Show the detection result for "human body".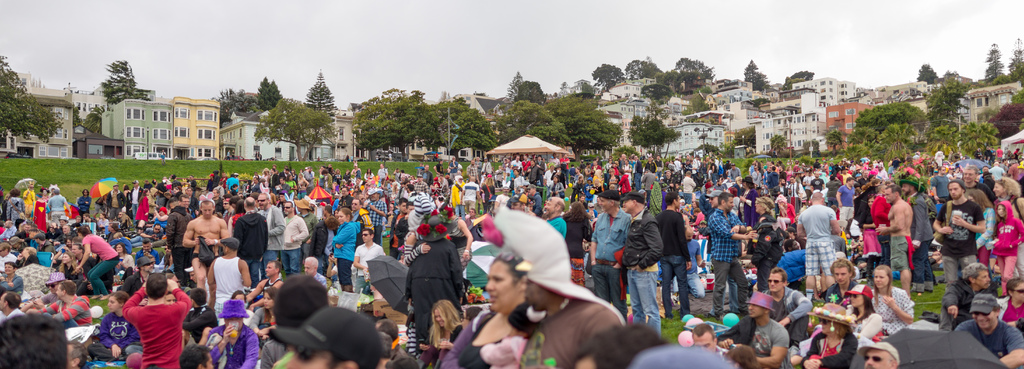
(250, 175, 262, 190).
